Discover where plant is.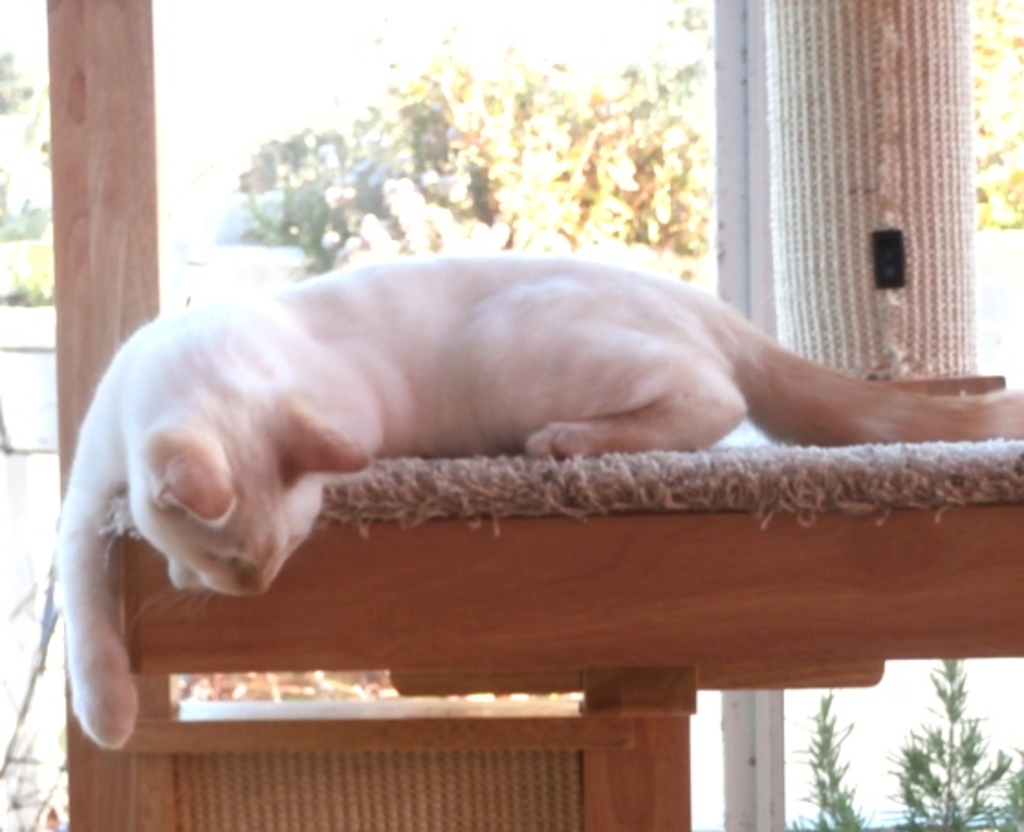
Discovered at (887,643,1013,827).
